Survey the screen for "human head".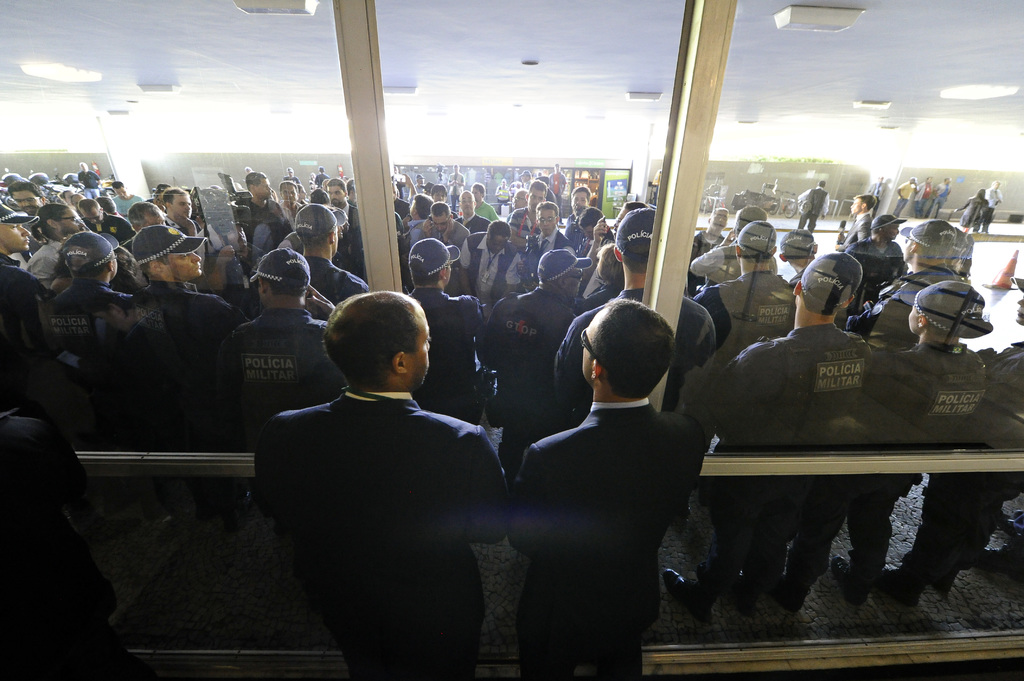
Survey found: 391 164 398 173.
